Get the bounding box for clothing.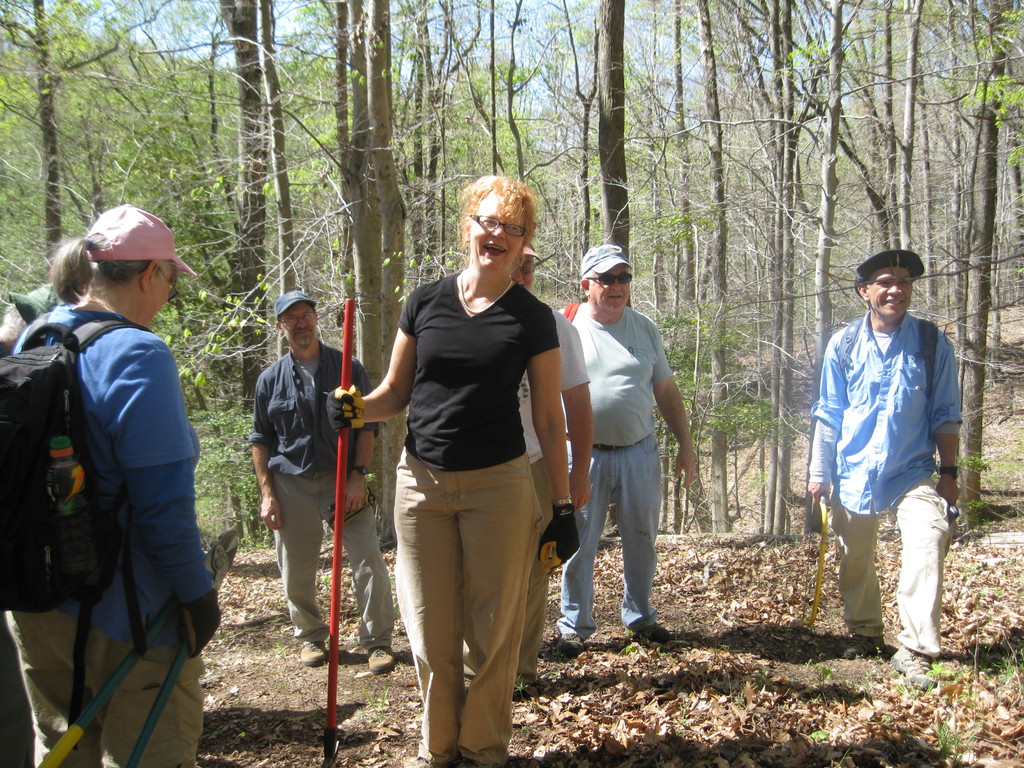
[400, 454, 545, 764].
